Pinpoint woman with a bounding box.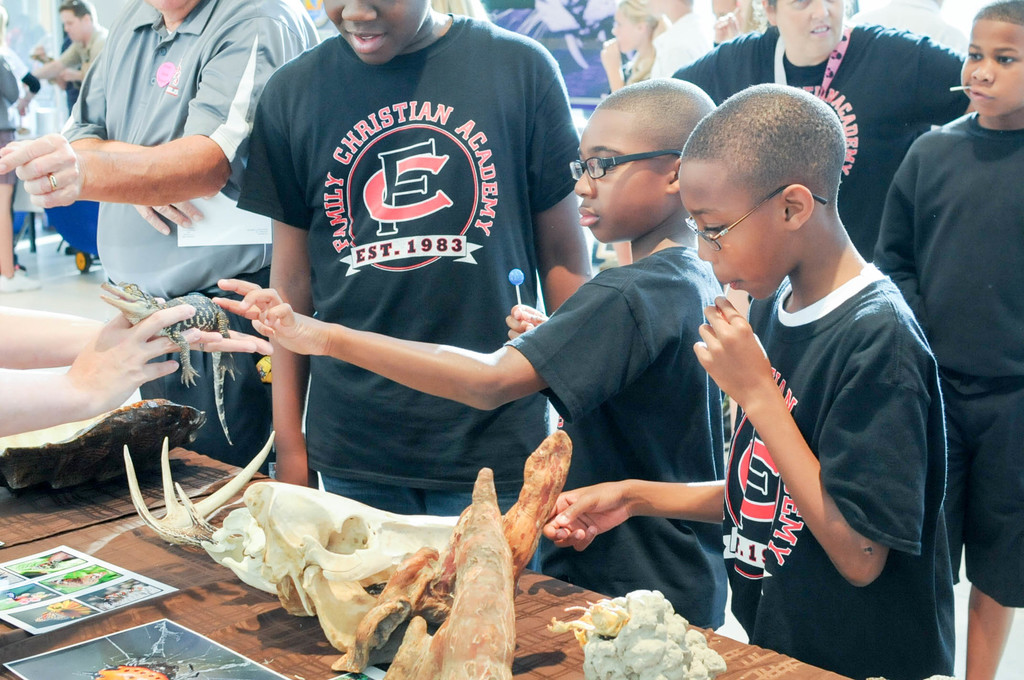
[x1=600, y1=0, x2=675, y2=95].
